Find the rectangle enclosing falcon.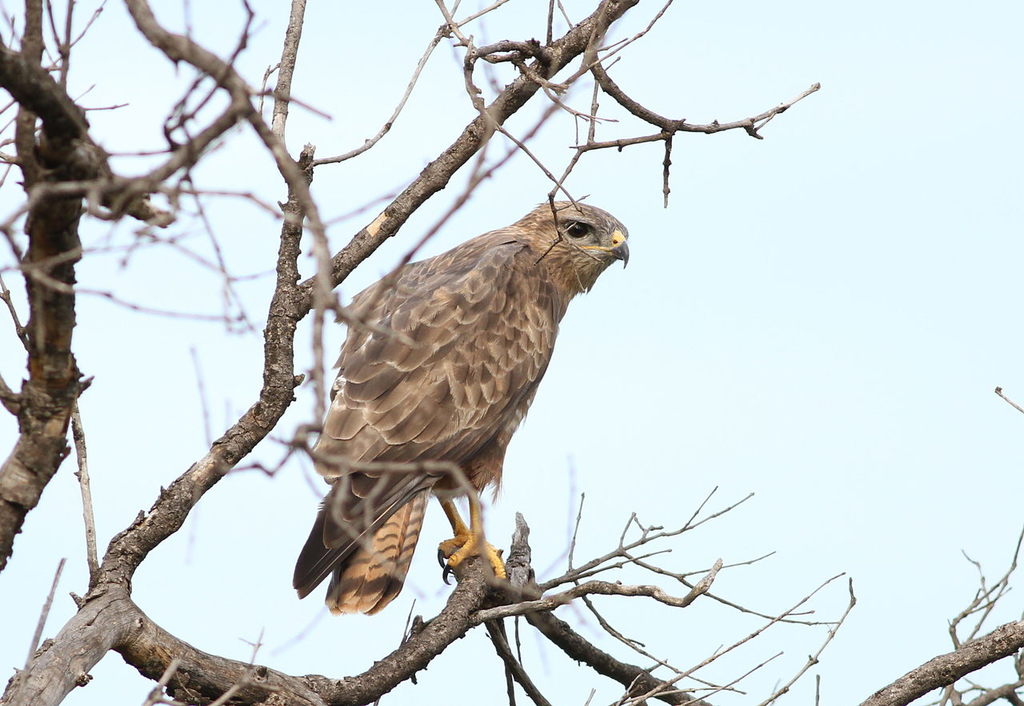
{"x1": 292, "y1": 197, "x2": 630, "y2": 615}.
